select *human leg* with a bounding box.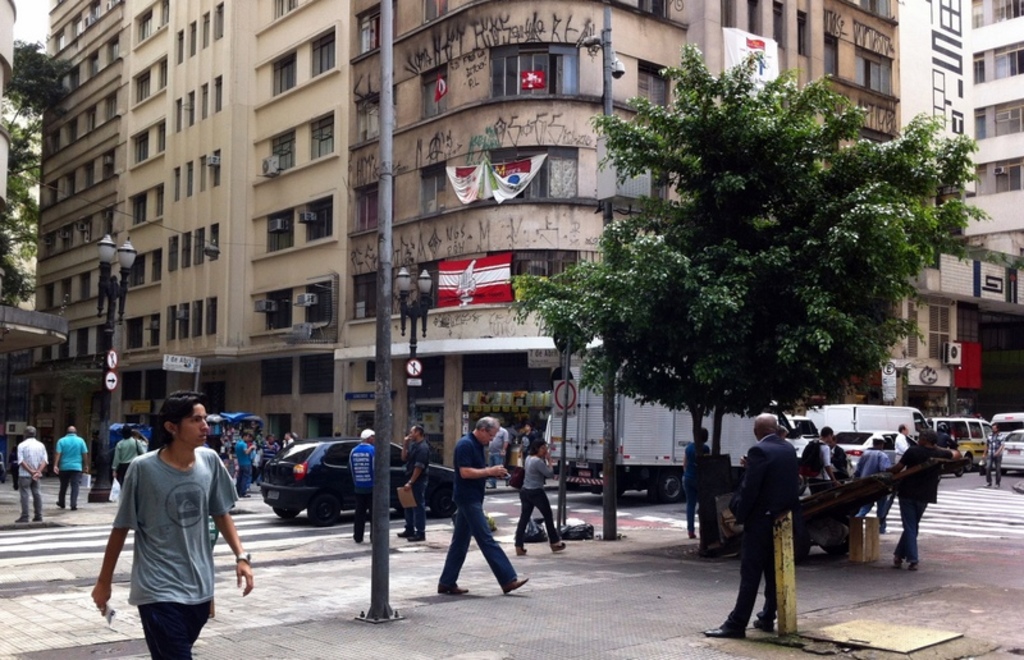
<box>444,503,466,592</box>.
